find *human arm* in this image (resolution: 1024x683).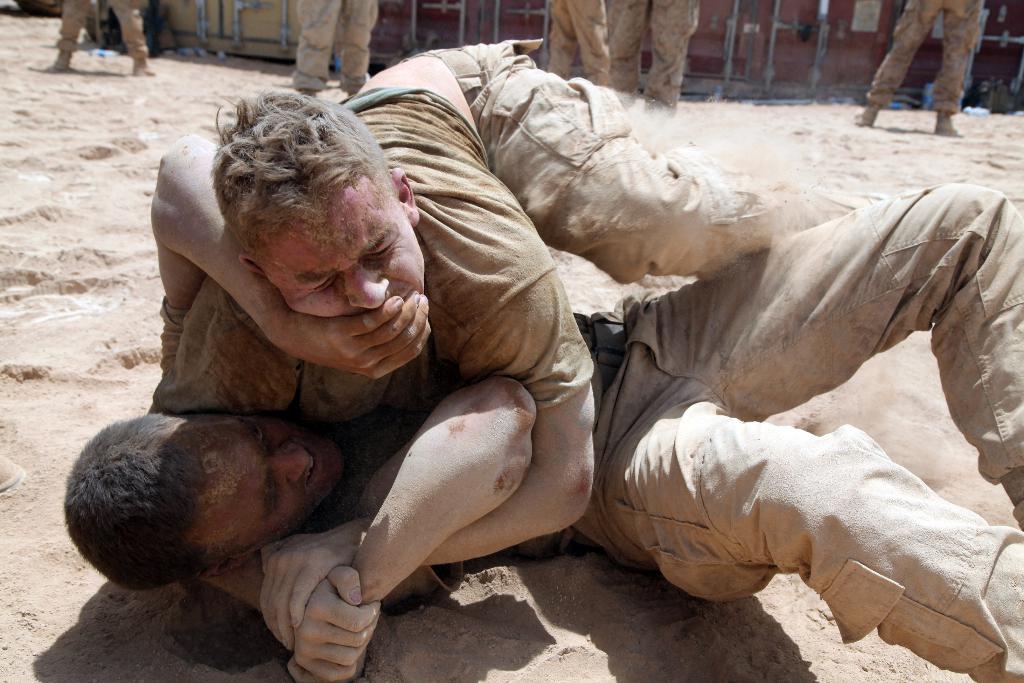
select_region(282, 367, 543, 682).
